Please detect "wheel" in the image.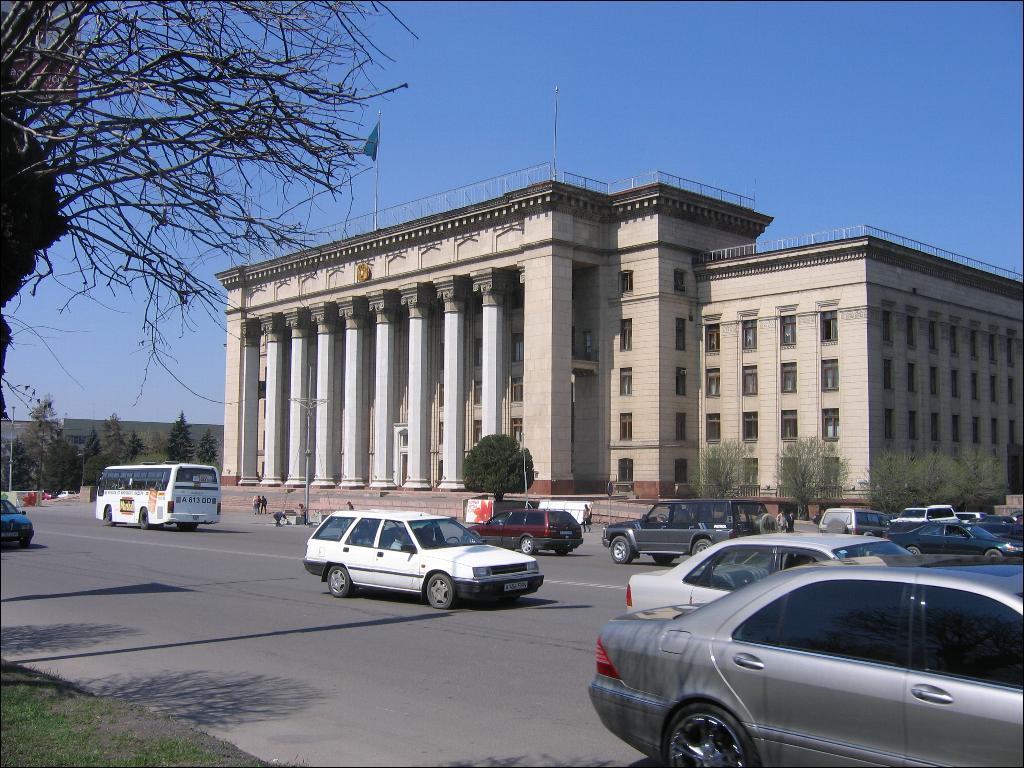
(x1=518, y1=540, x2=536, y2=556).
